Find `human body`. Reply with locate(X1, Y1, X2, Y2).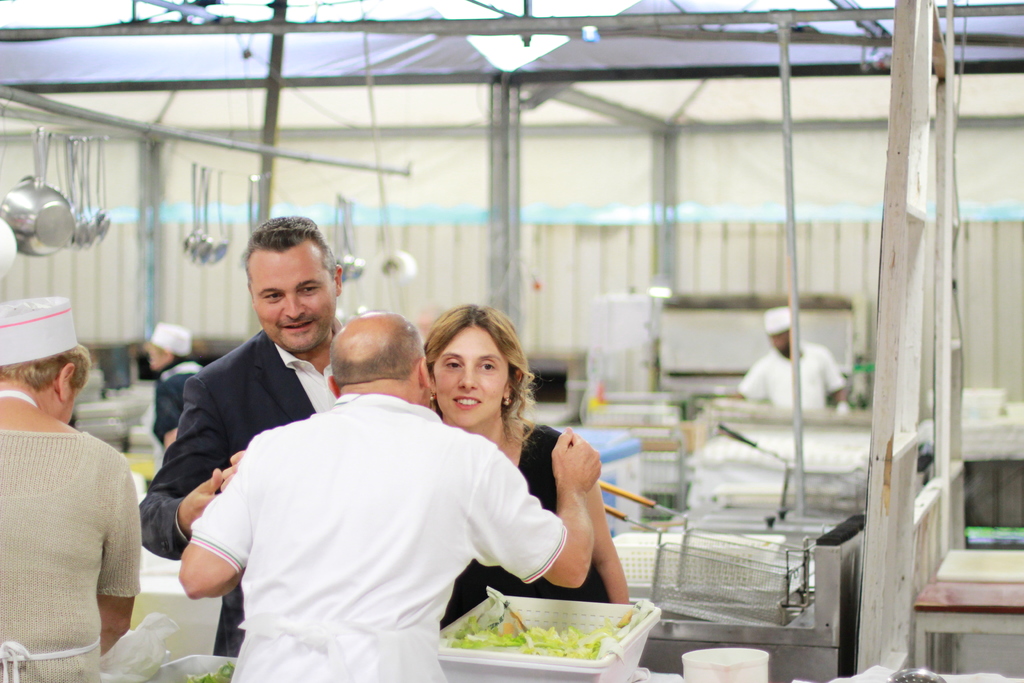
locate(0, 296, 134, 682).
